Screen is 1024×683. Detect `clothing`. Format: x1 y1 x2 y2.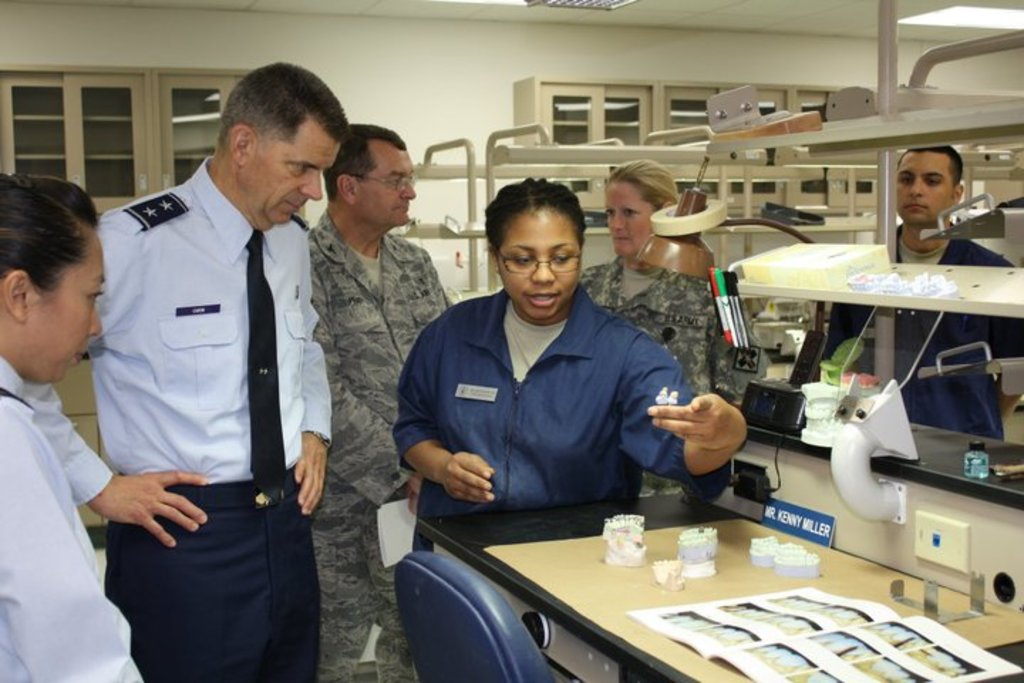
398 289 732 559.
